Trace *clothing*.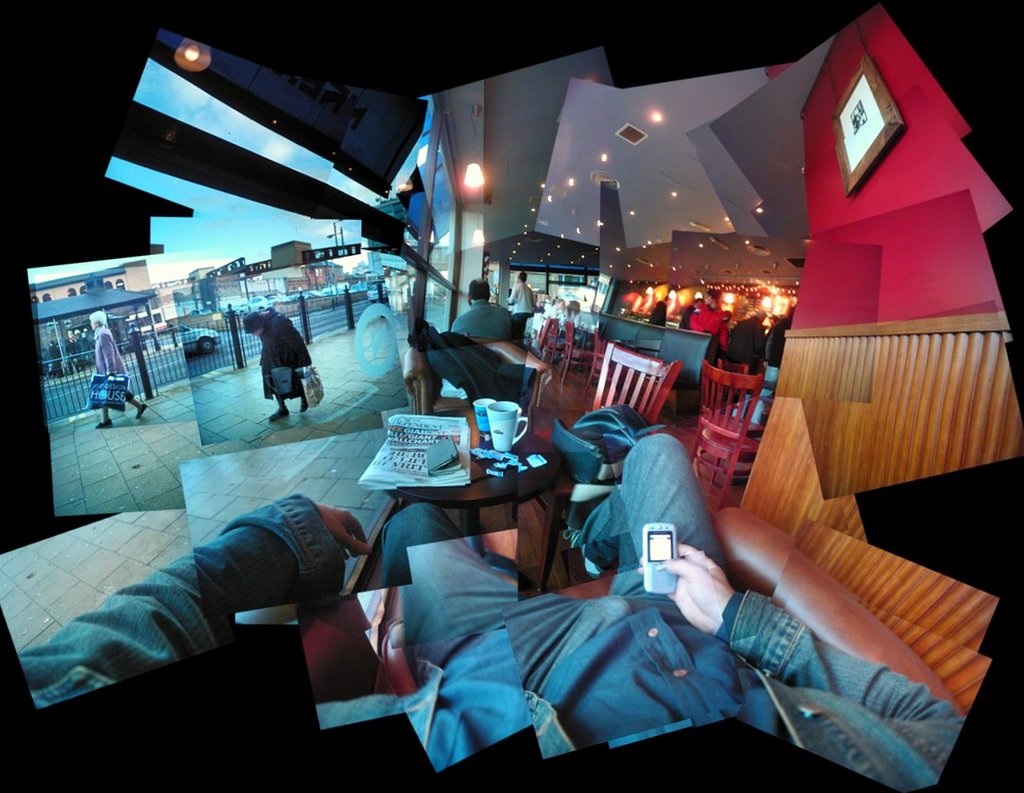
Traced to <box>425,327,537,409</box>.
